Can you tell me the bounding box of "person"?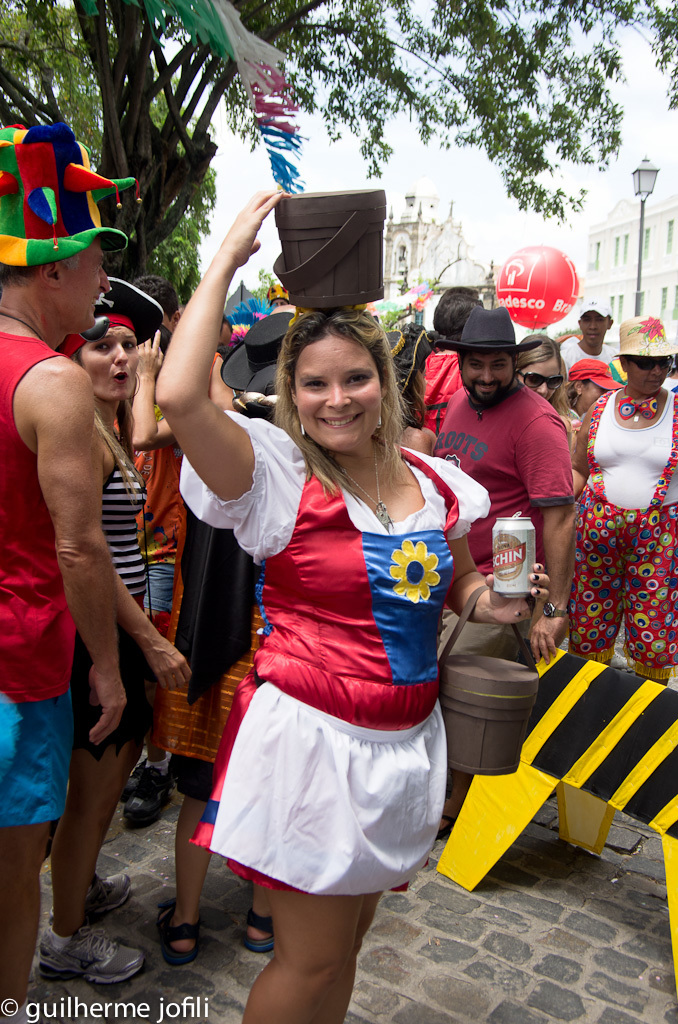
<bbox>568, 317, 677, 698</bbox>.
